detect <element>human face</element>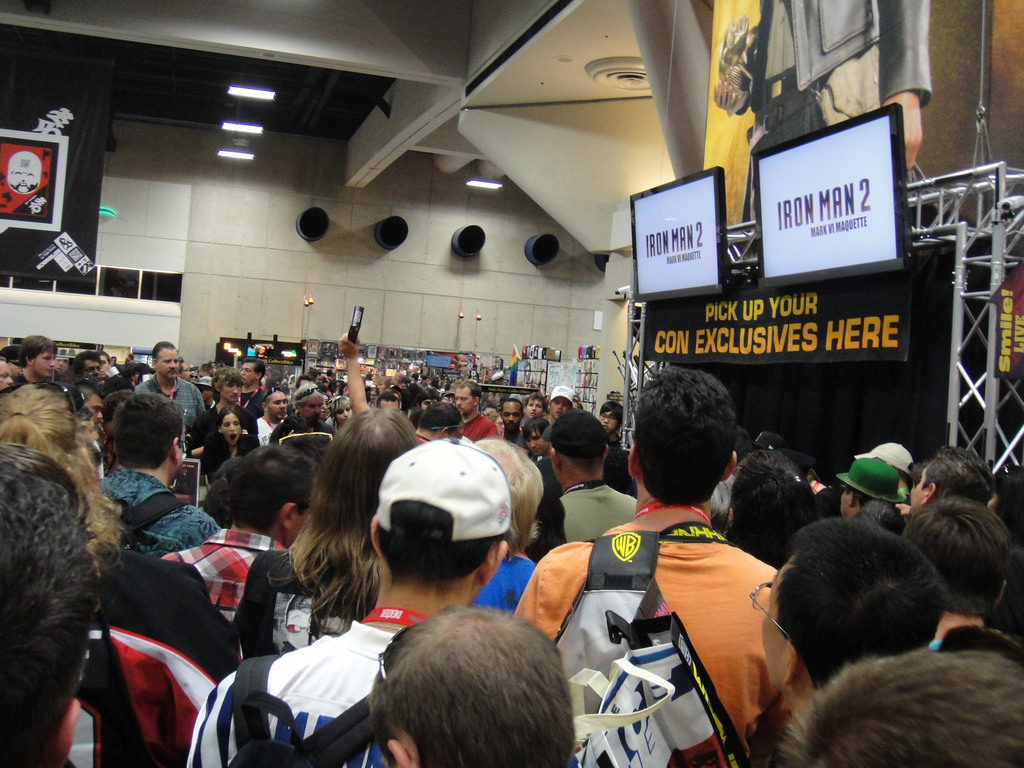
{"x1": 546, "y1": 415, "x2": 609, "y2": 476}
